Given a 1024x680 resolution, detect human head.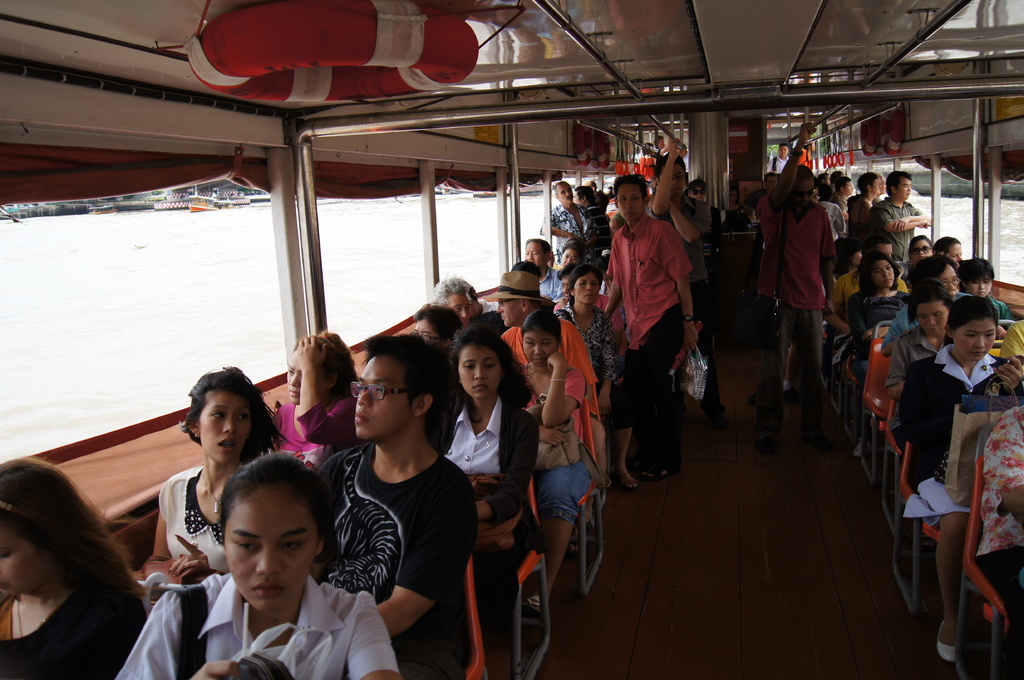
left=513, top=304, right=561, bottom=368.
